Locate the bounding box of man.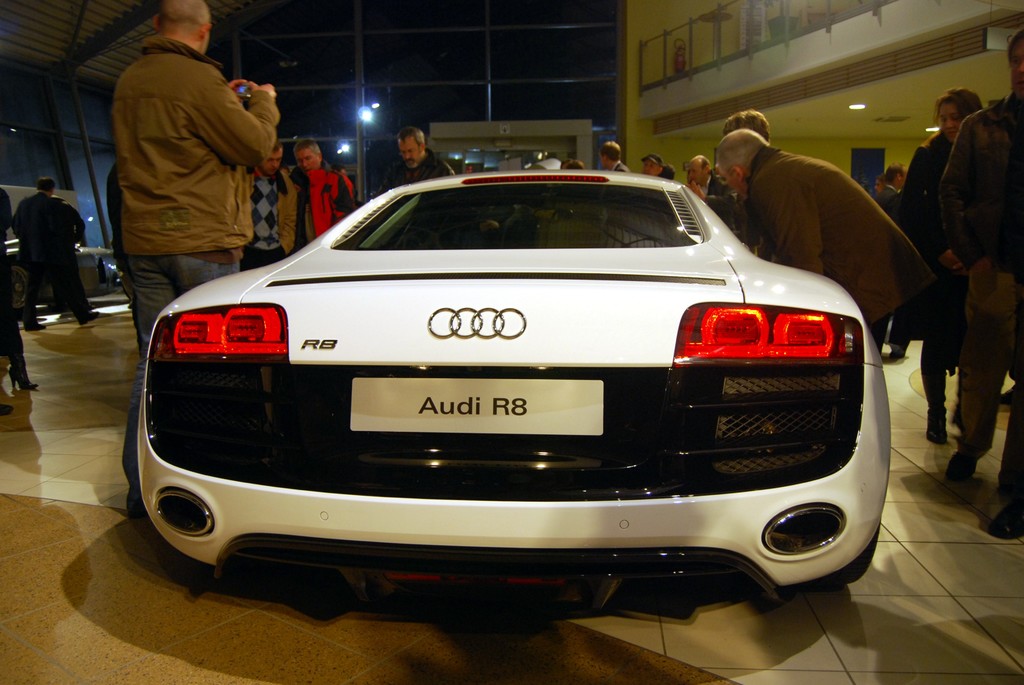
Bounding box: [x1=79, y1=19, x2=276, y2=371].
